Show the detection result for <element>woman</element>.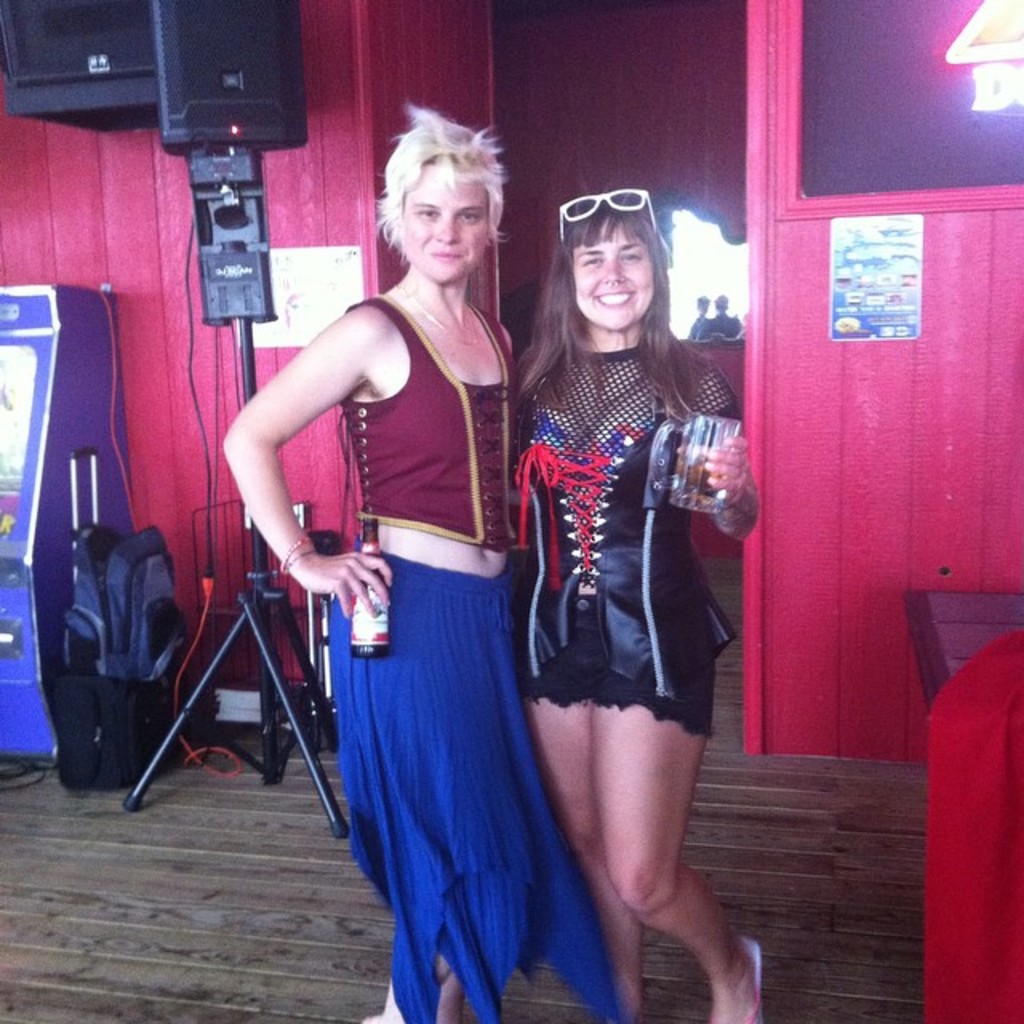
[488,197,754,944].
